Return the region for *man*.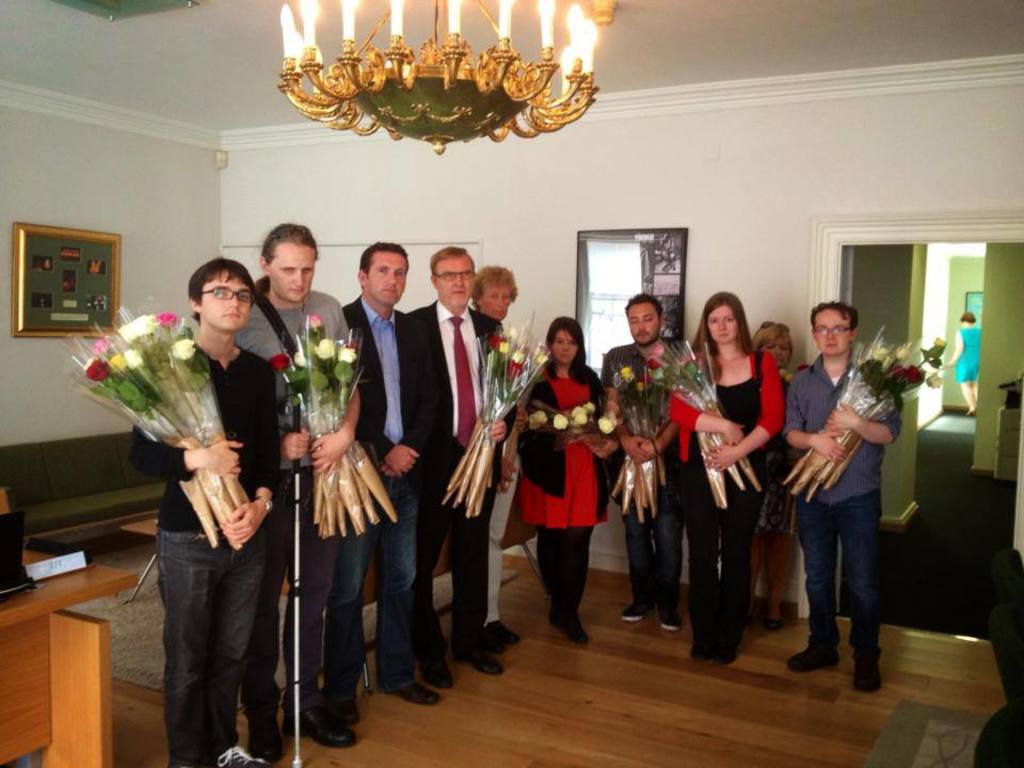
BBox(234, 210, 362, 767).
